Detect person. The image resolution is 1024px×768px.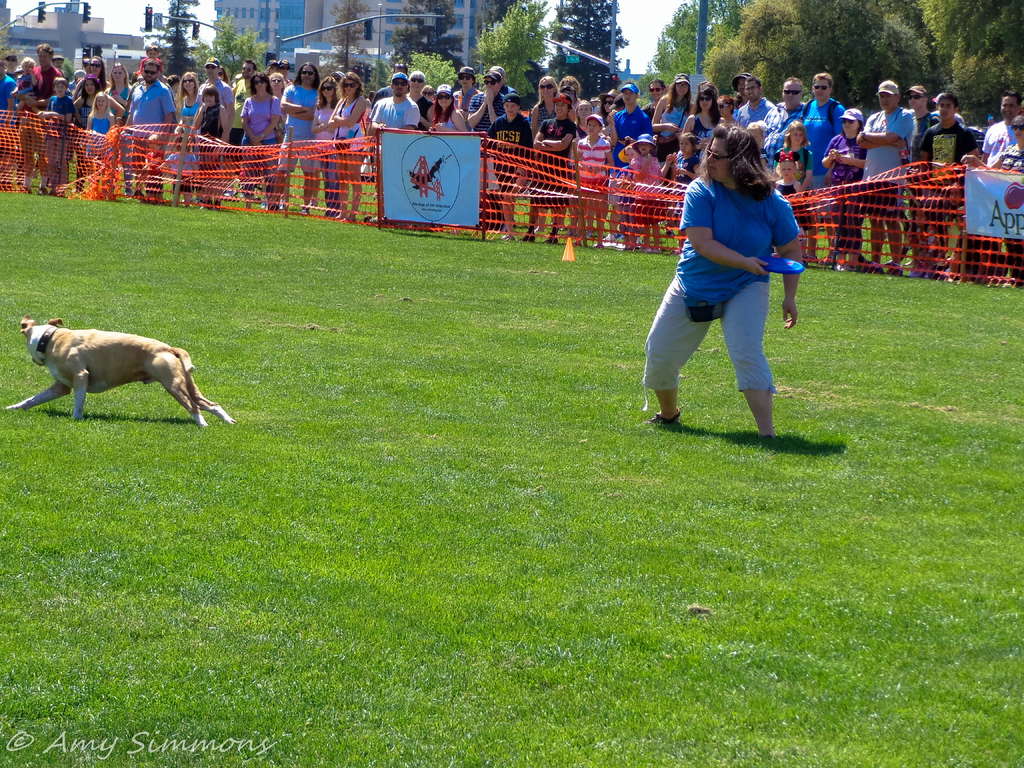
[left=526, top=61, right=559, bottom=147].
